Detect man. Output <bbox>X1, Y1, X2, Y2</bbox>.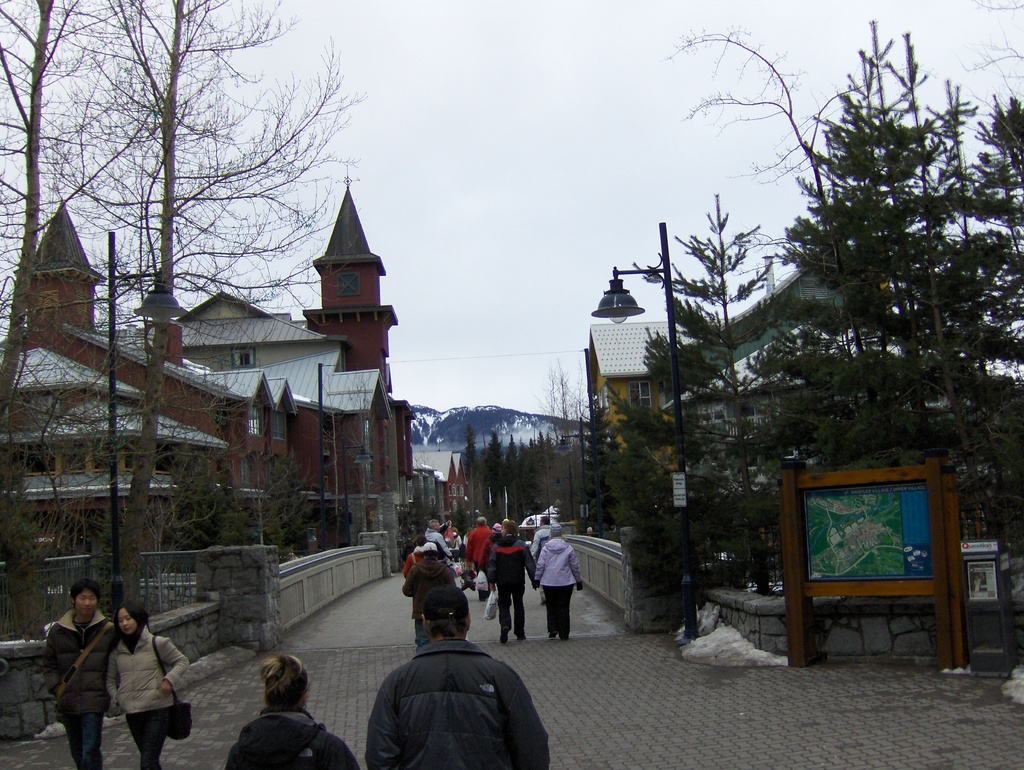
<bbox>478, 522, 502, 595</bbox>.
